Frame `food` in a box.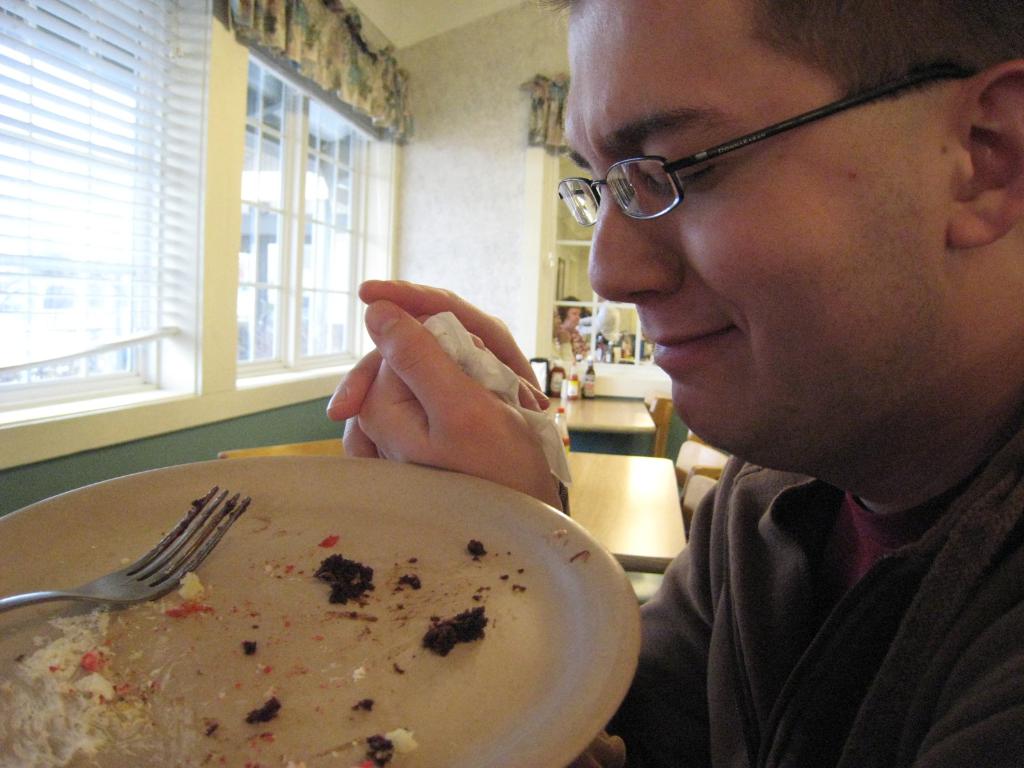
547:364:566:399.
